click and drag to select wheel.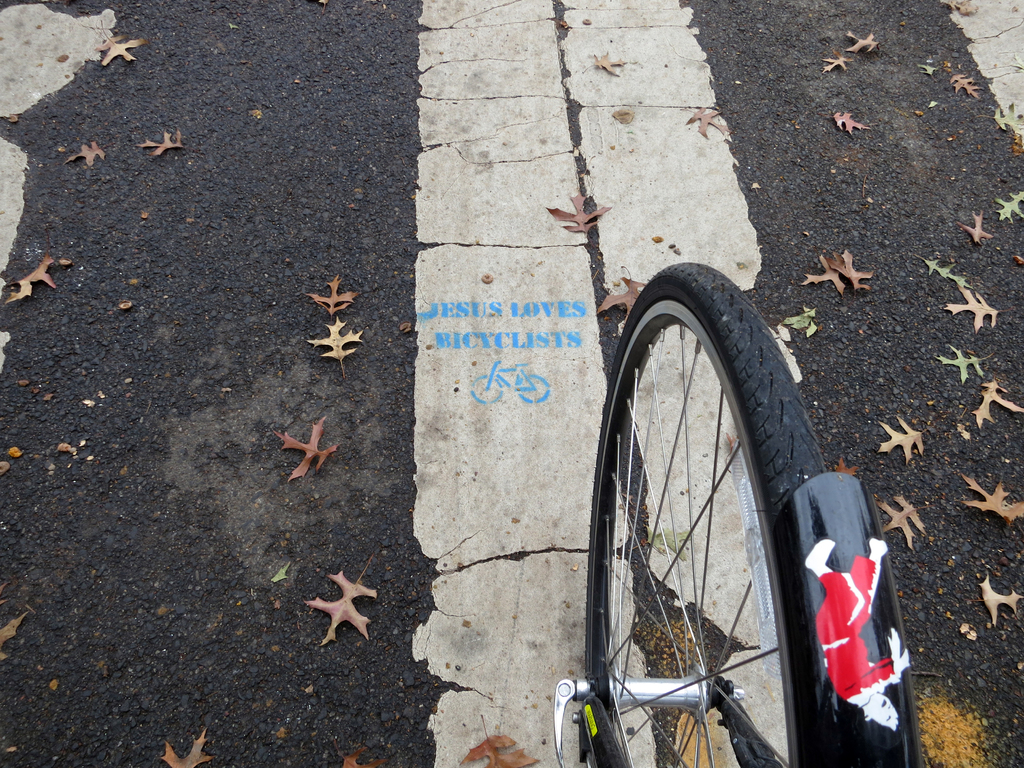
Selection: BBox(547, 257, 916, 767).
